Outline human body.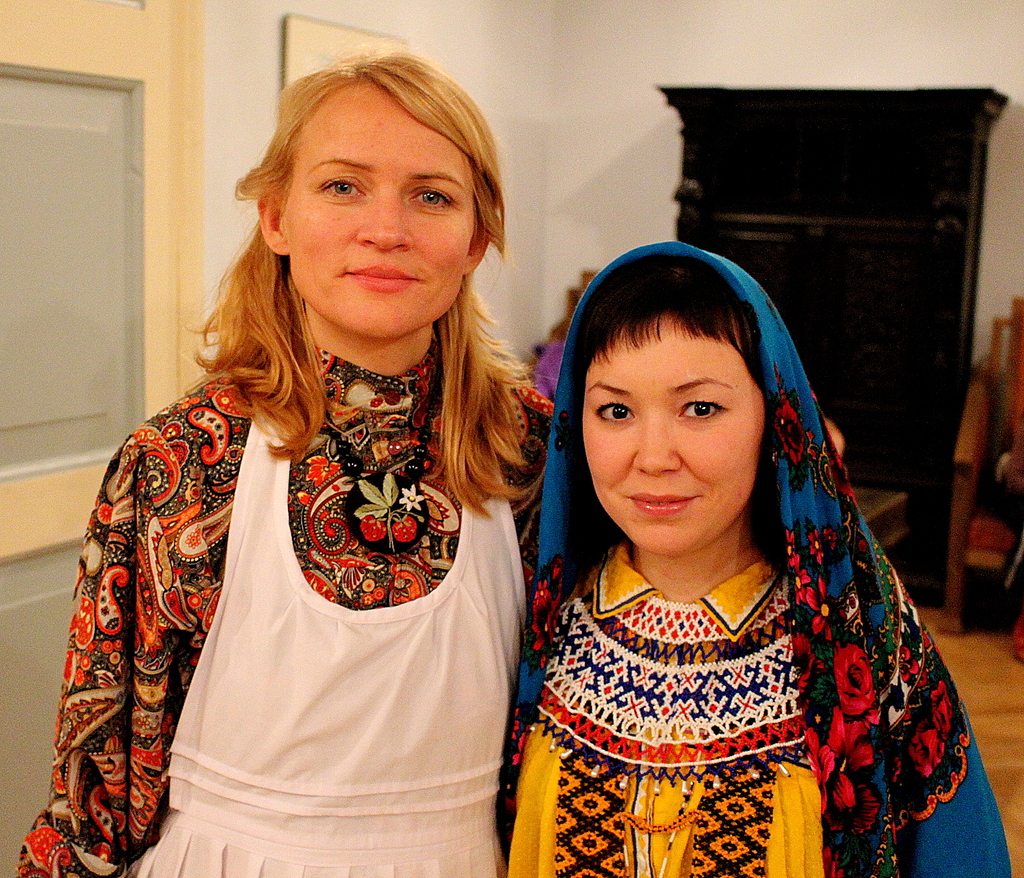
Outline: 8 318 849 877.
